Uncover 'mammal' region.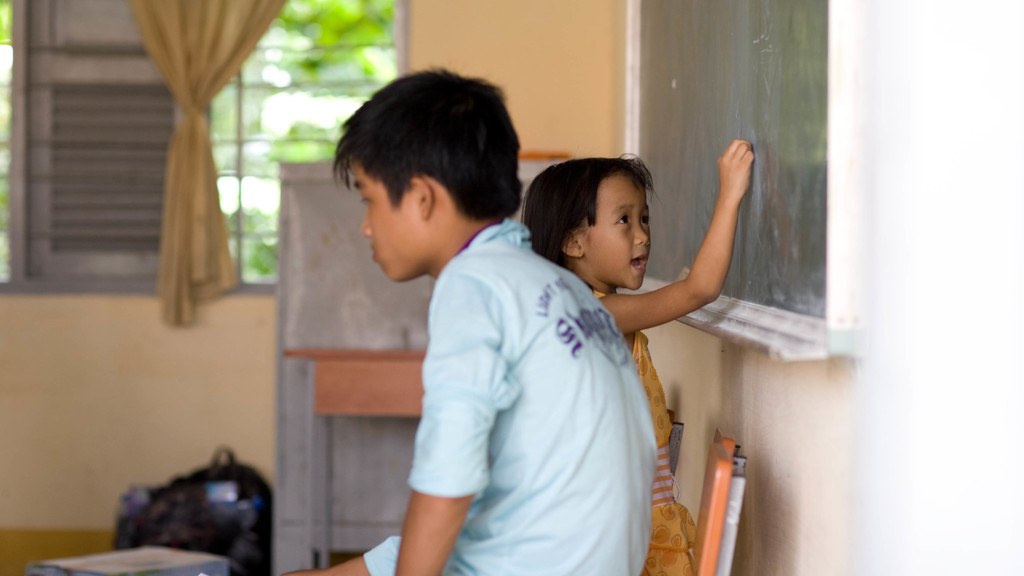
Uncovered: 271,59,654,575.
